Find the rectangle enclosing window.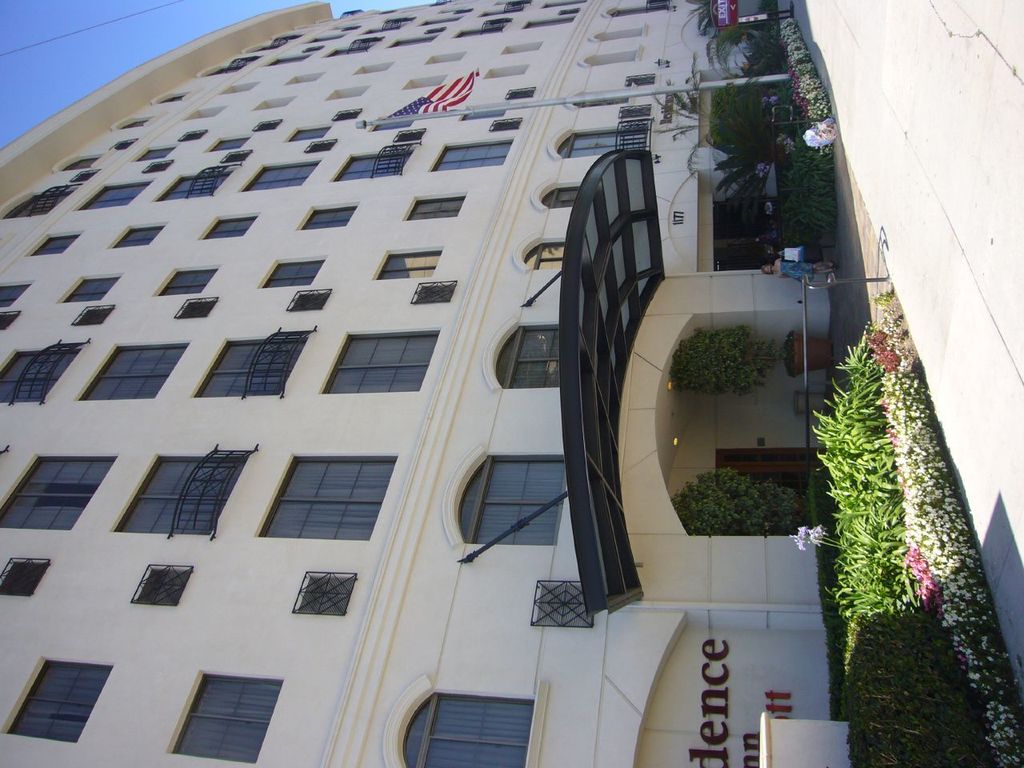
locate(176, 298, 218, 320).
